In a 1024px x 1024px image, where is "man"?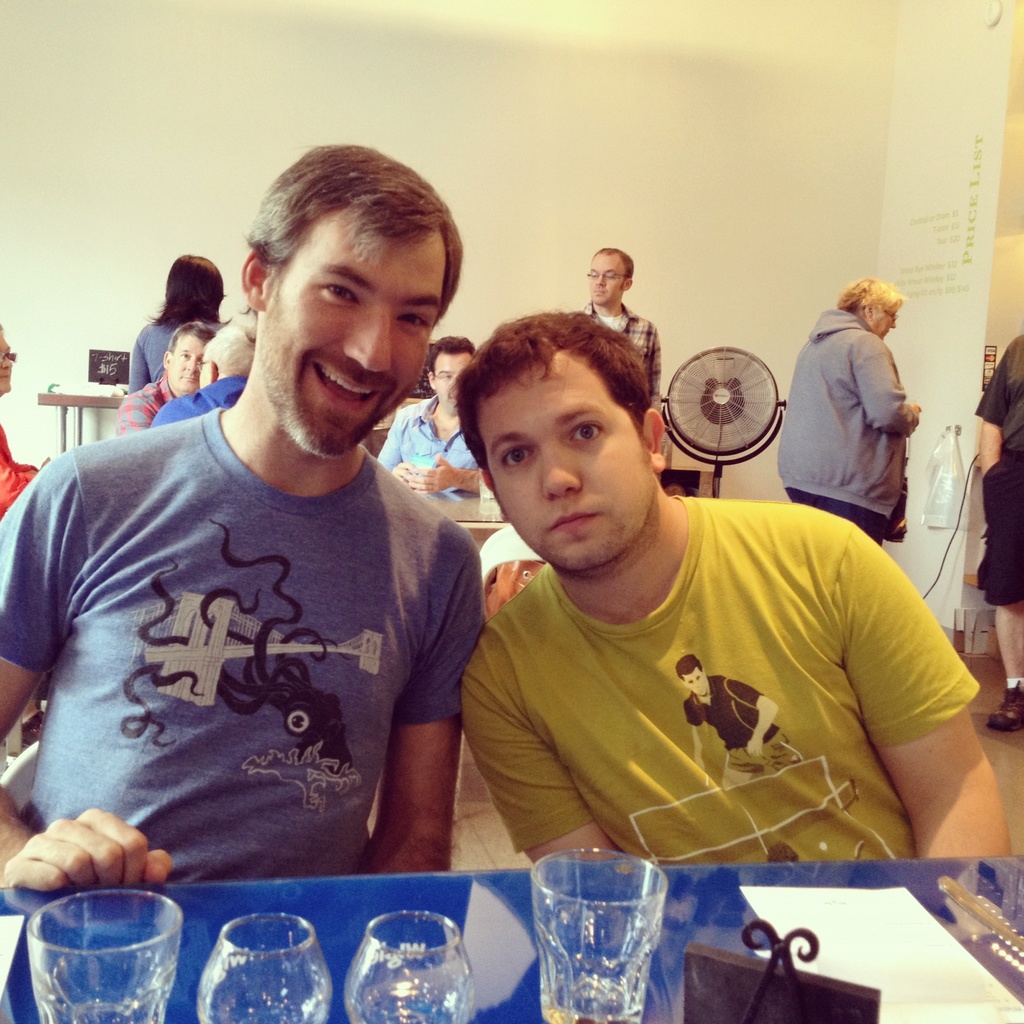
bbox=(376, 329, 495, 492).
